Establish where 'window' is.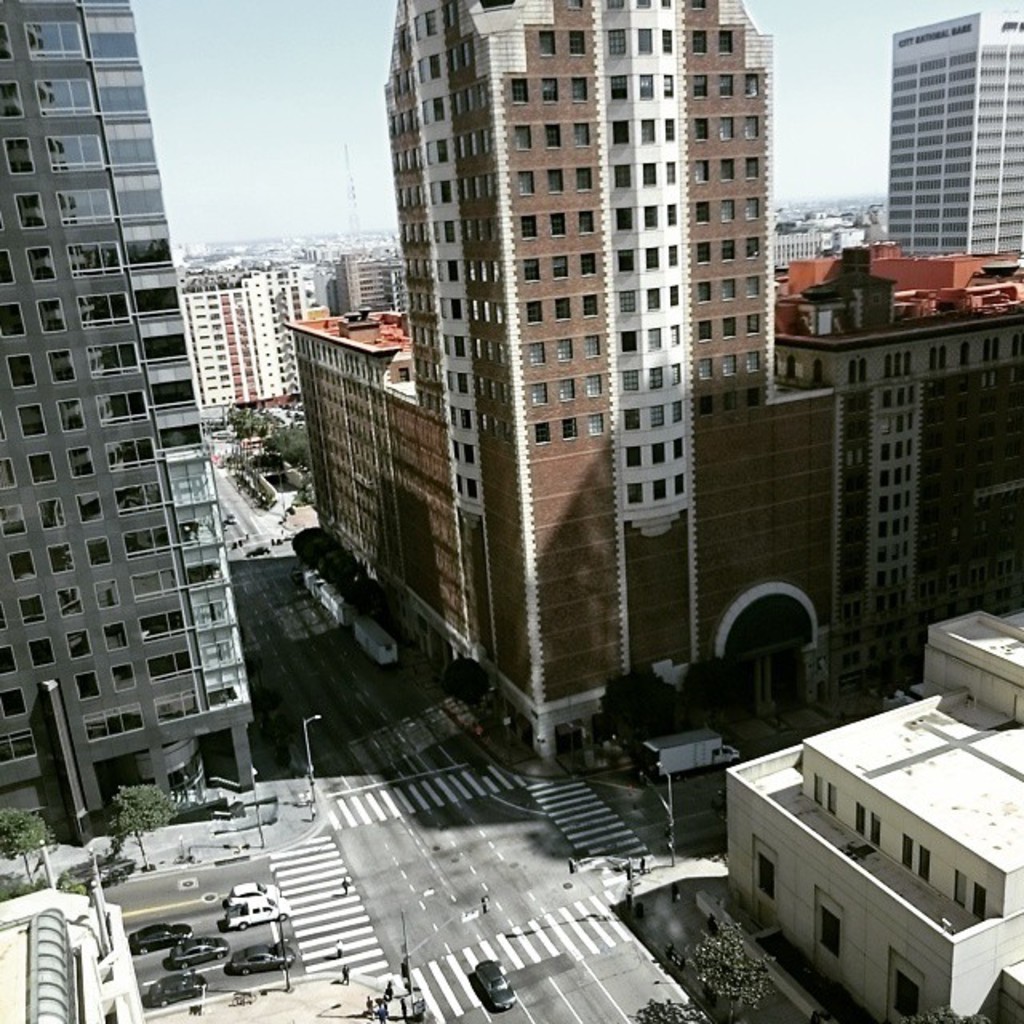
Established at box=[693, 280, 706, 307].
